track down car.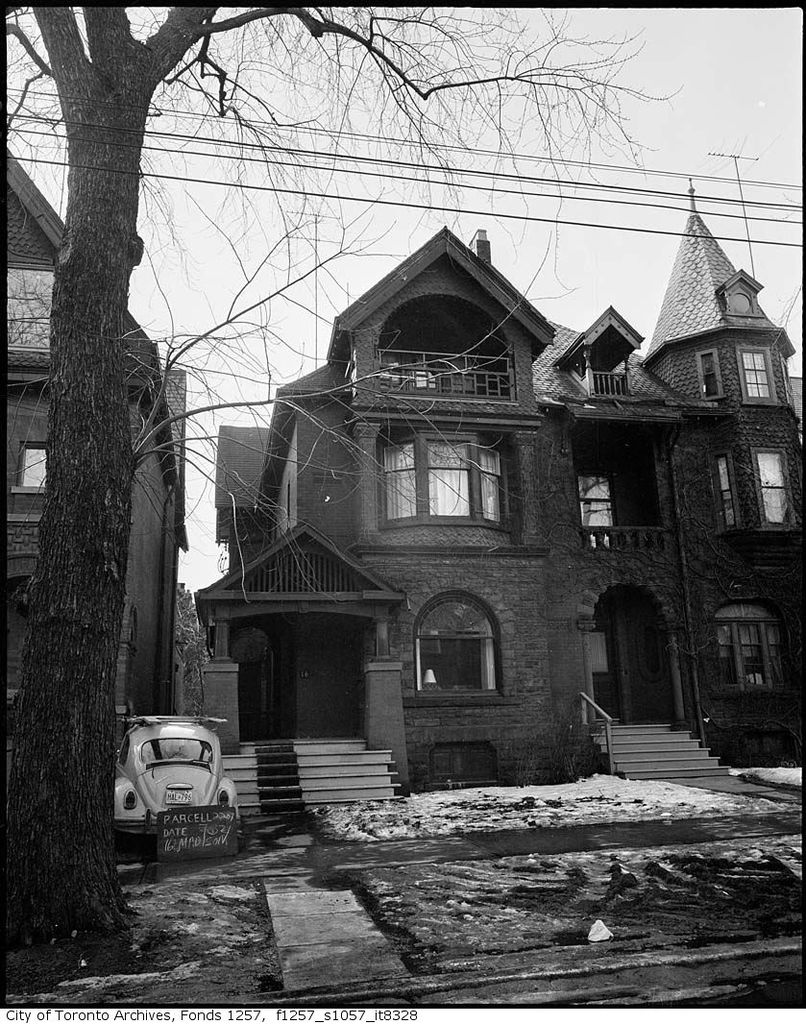
Tracked to [112,714,245,838].
